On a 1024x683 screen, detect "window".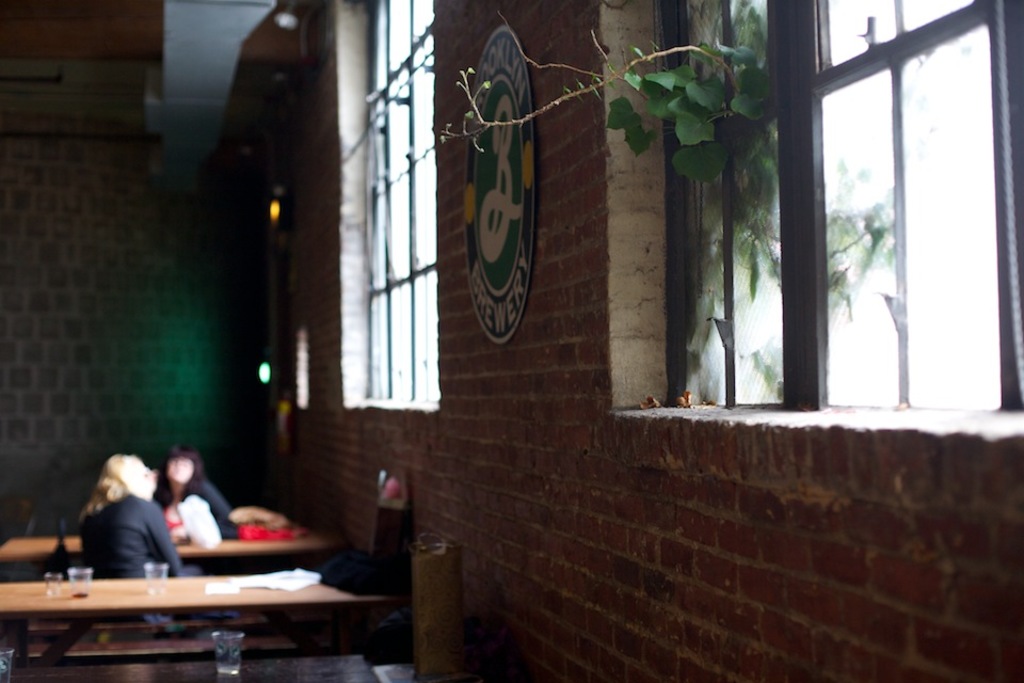
{"left": 758, "top": 0, "right": 1006, "bottom": 425}.
